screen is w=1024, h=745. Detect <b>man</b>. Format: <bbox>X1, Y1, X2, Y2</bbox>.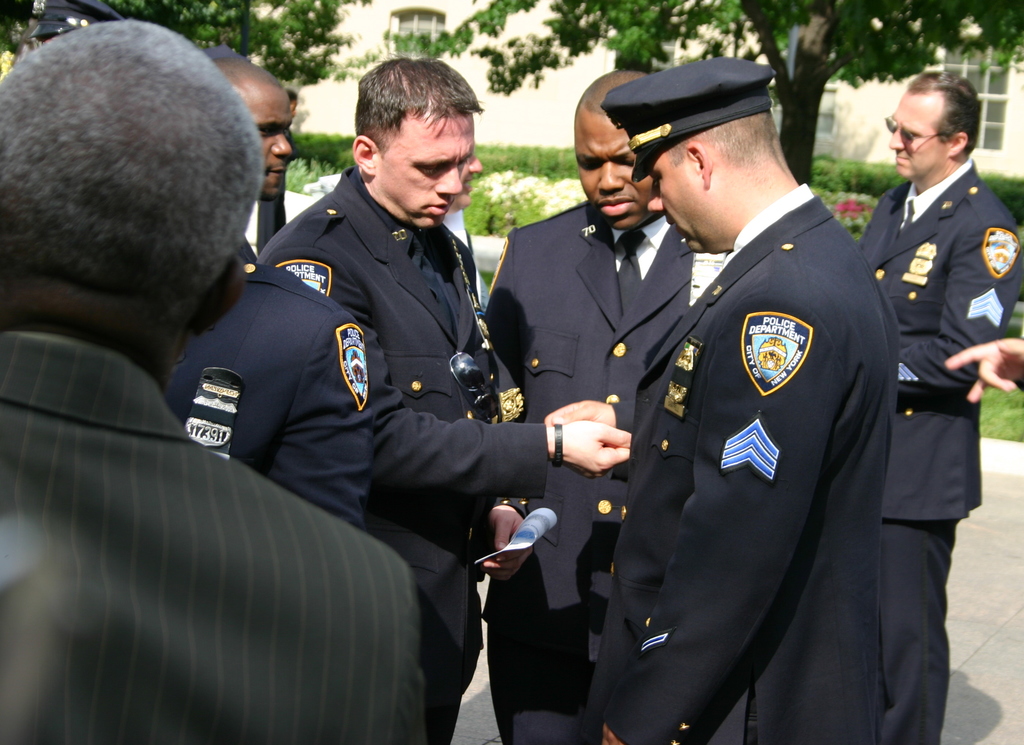
<bbox>480, 70, 732, 744</bbox>.
